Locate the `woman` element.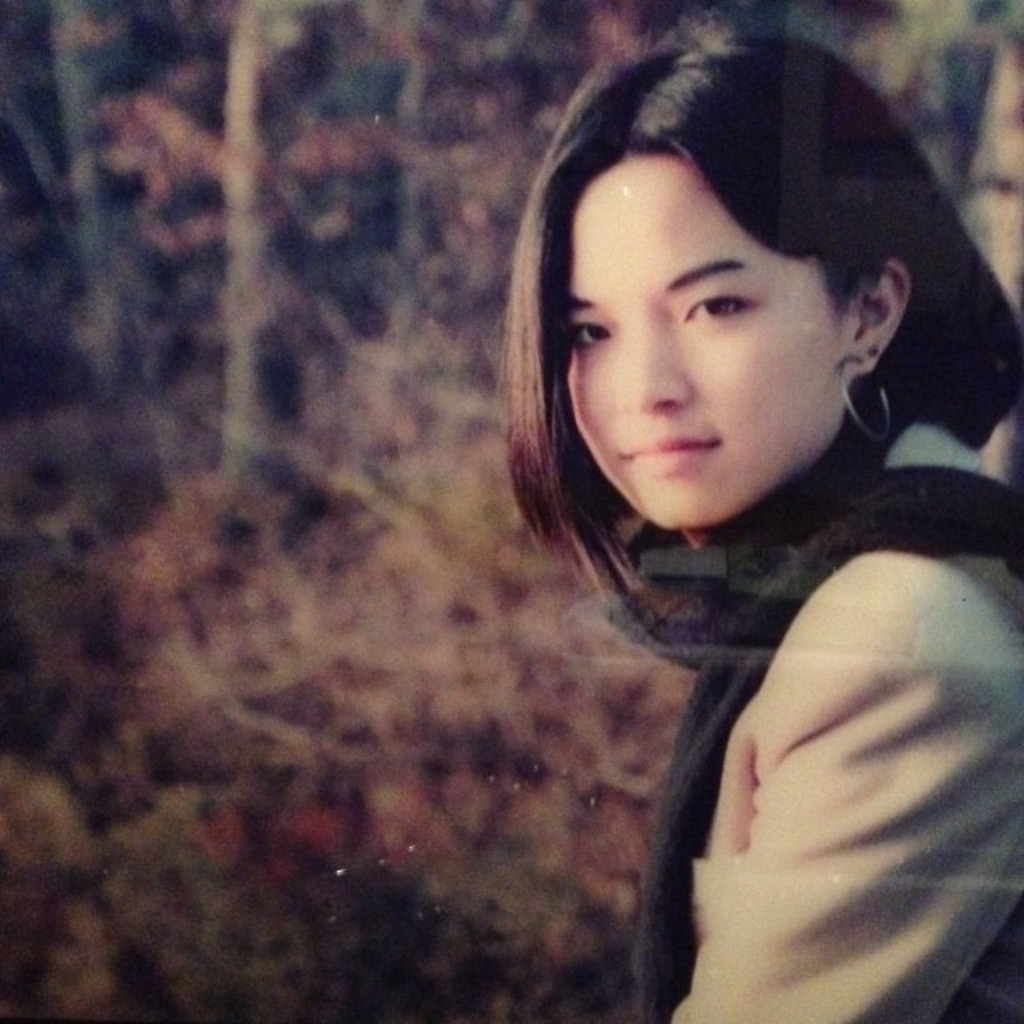
Element bbox: 424/19/1023/998.
